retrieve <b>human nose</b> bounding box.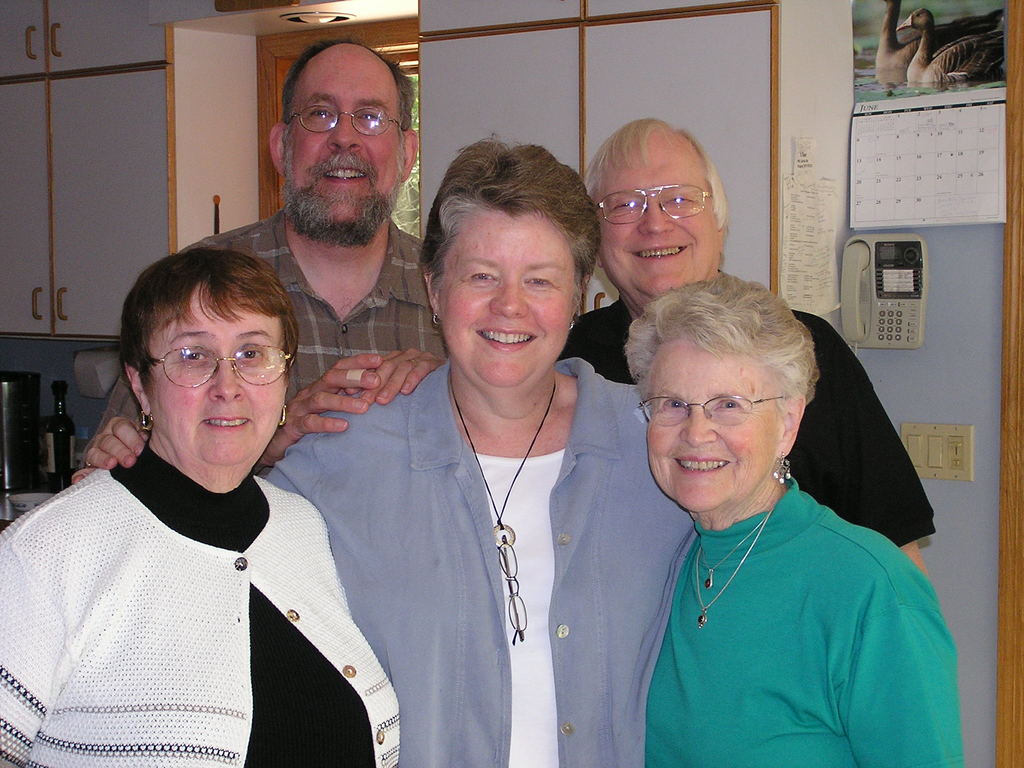
Bounding box: box=[640, 204, 673, 233].
